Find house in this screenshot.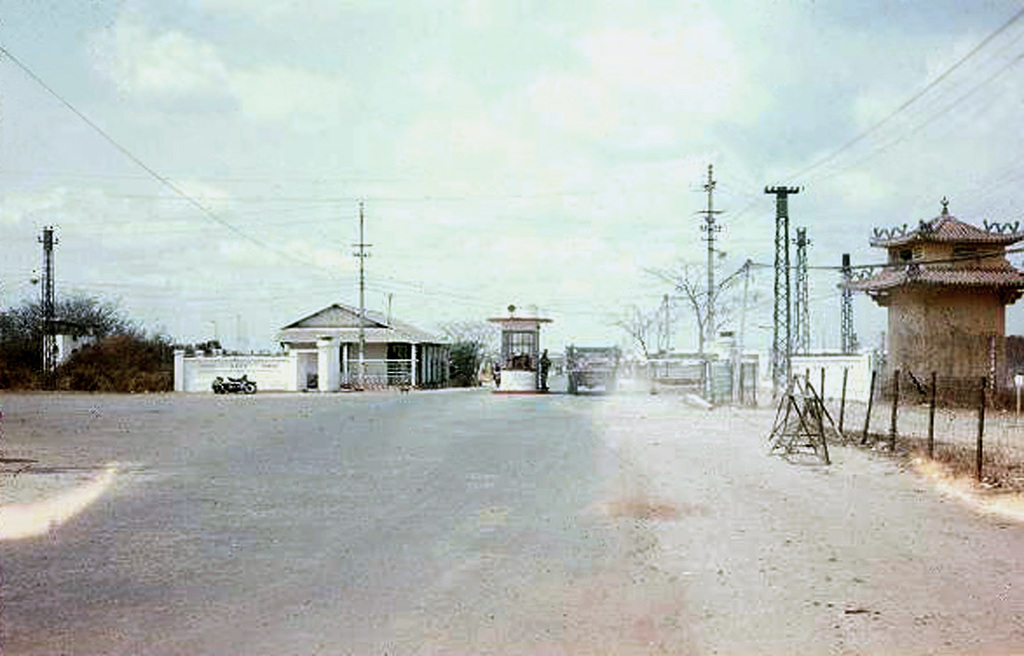
The bounding box for house is <bbox>156, 335, 286, 382</bbox>.
